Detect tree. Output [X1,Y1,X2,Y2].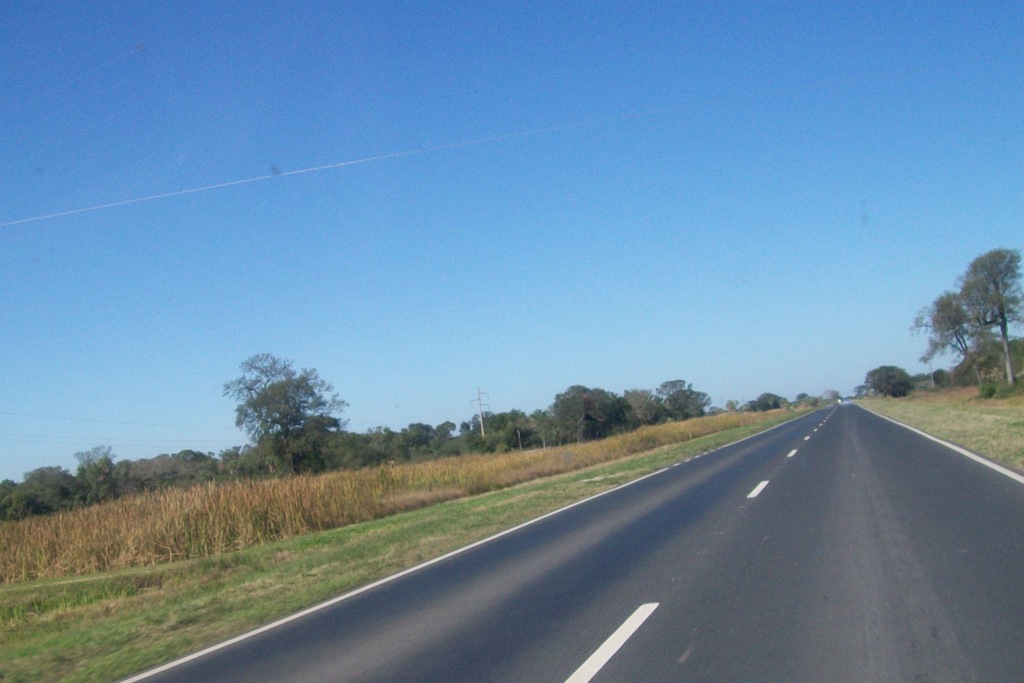
[216,345,346,482].
